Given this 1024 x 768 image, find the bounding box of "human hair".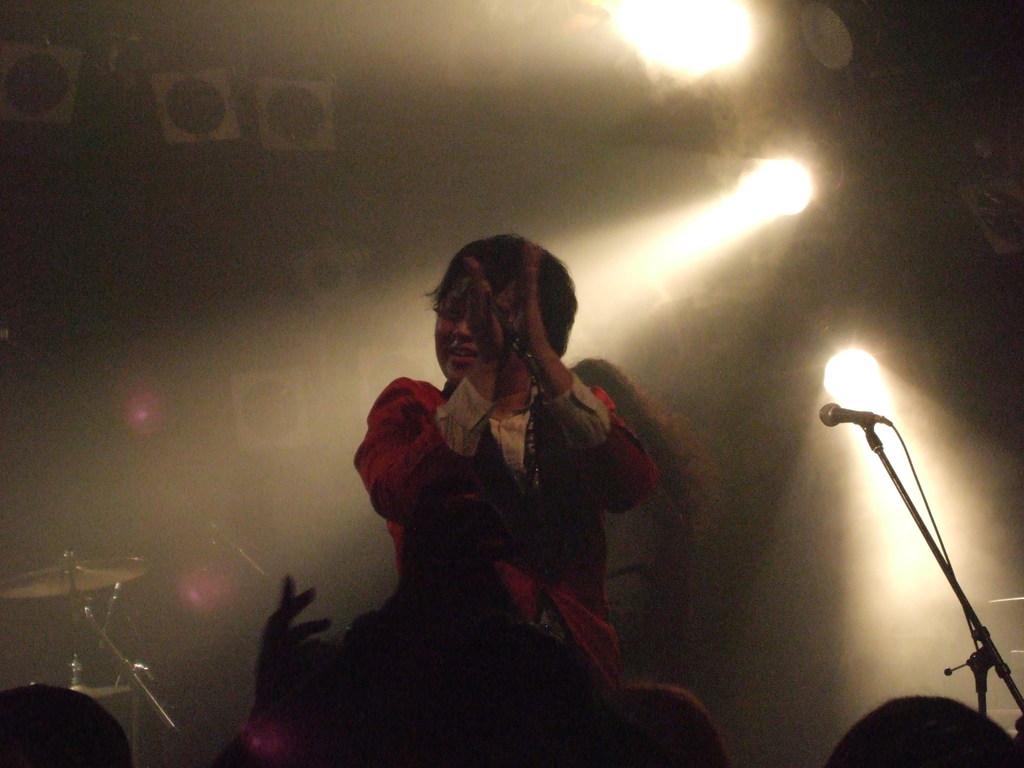
[567, 357, 722, 537].
